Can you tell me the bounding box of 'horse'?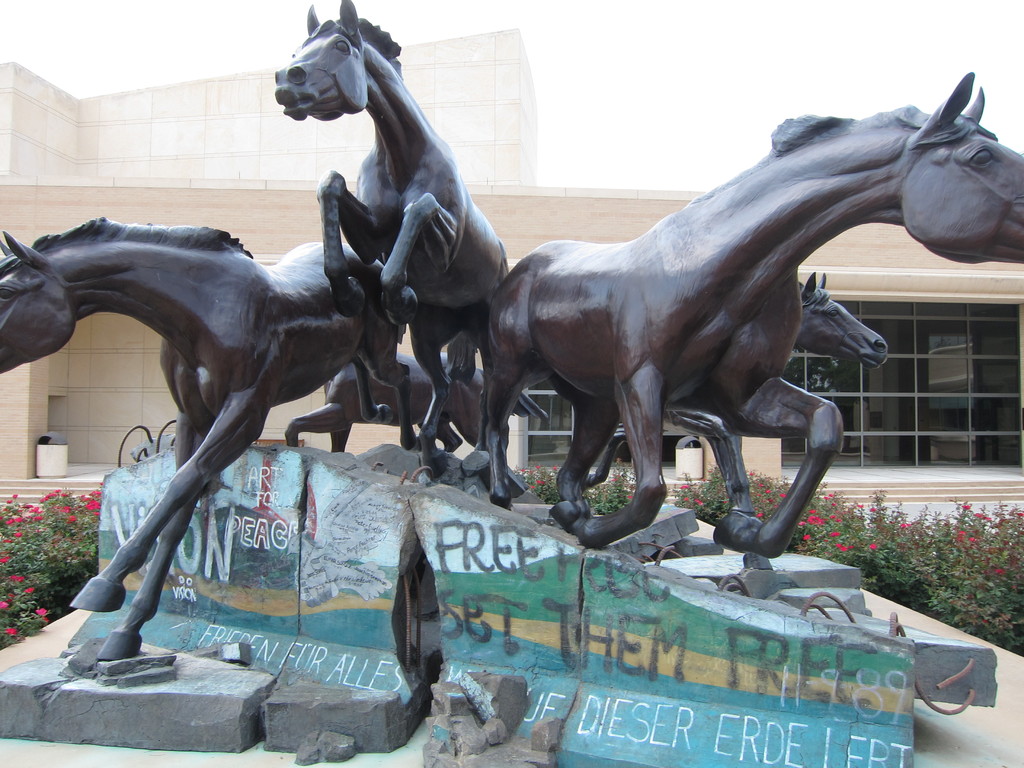
(271,0,513,481).
